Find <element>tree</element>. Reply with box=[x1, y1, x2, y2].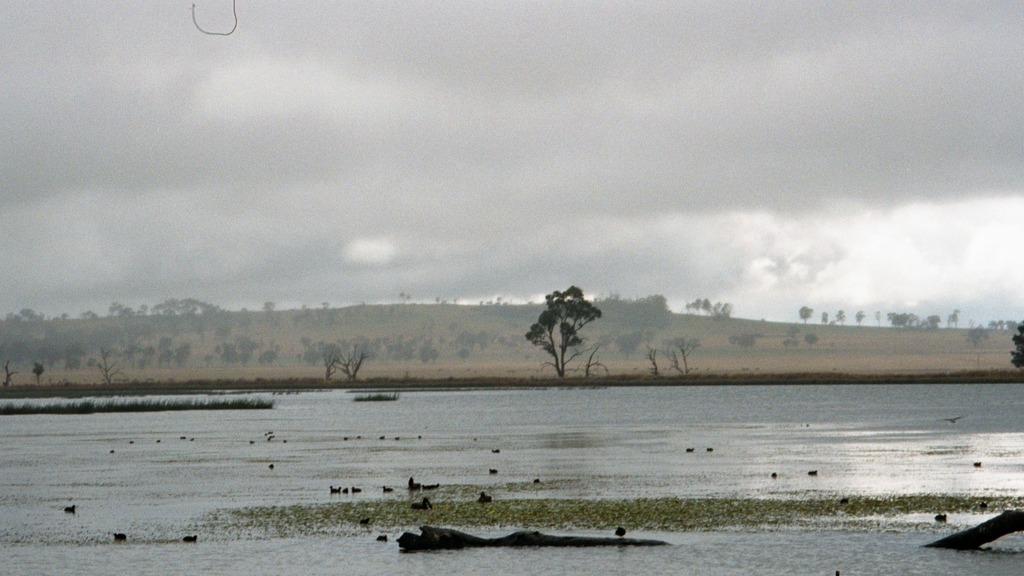
box=[1011, 319, 1023, 371].
